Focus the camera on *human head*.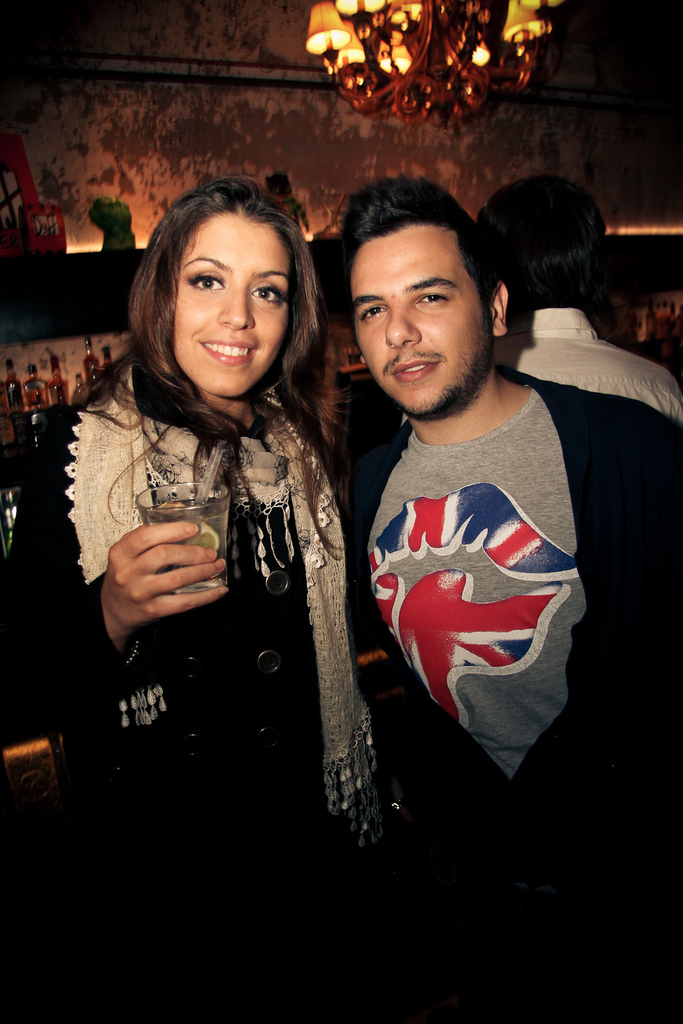
Focus region: crop(139, 178, 315, 371).
